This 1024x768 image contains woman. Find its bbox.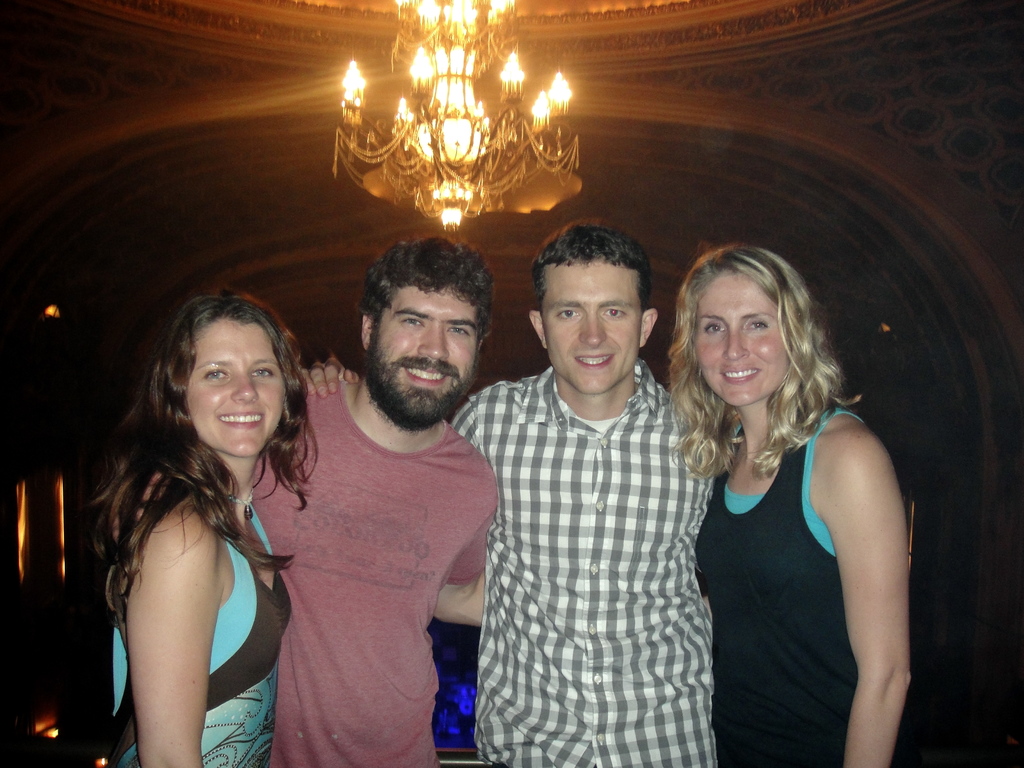
bbox=(103, 291, 301, 767).
